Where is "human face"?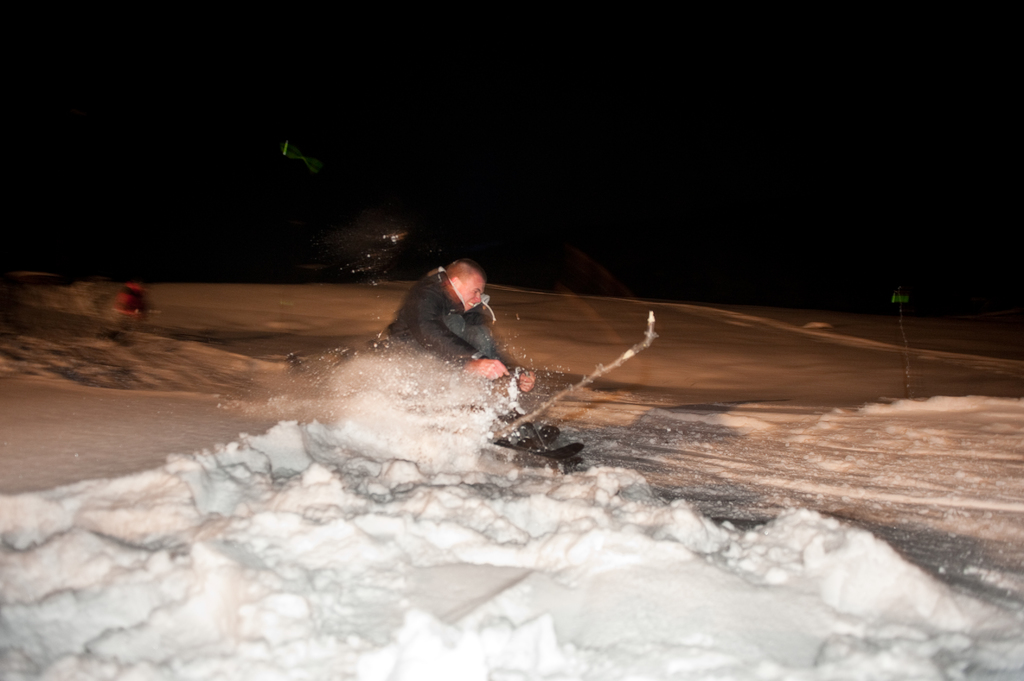
x1=453 y1=269 x2=486 y2=309.
